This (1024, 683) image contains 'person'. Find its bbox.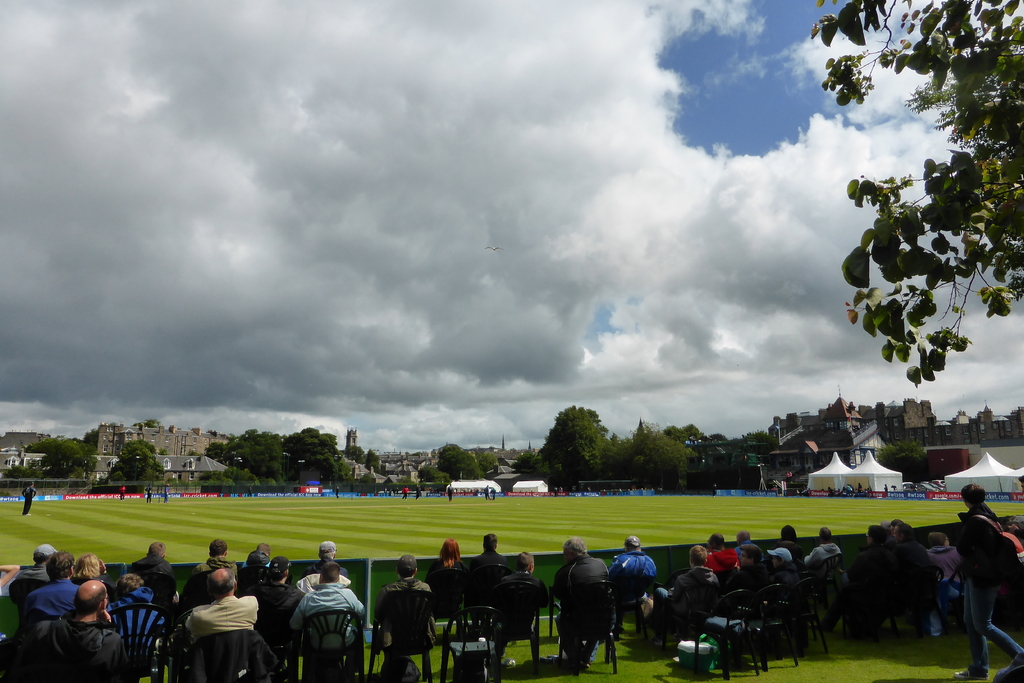
bbox=(467, 534, 512, 588).
